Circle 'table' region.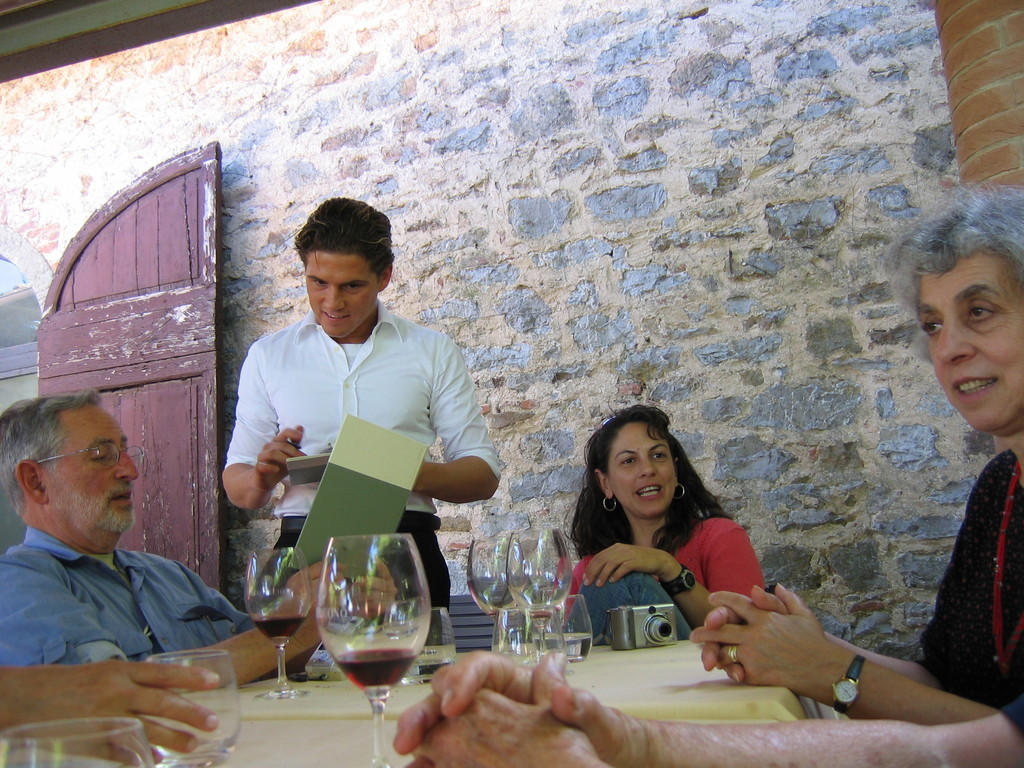
Region: locate(244, 627, 849, 767).
